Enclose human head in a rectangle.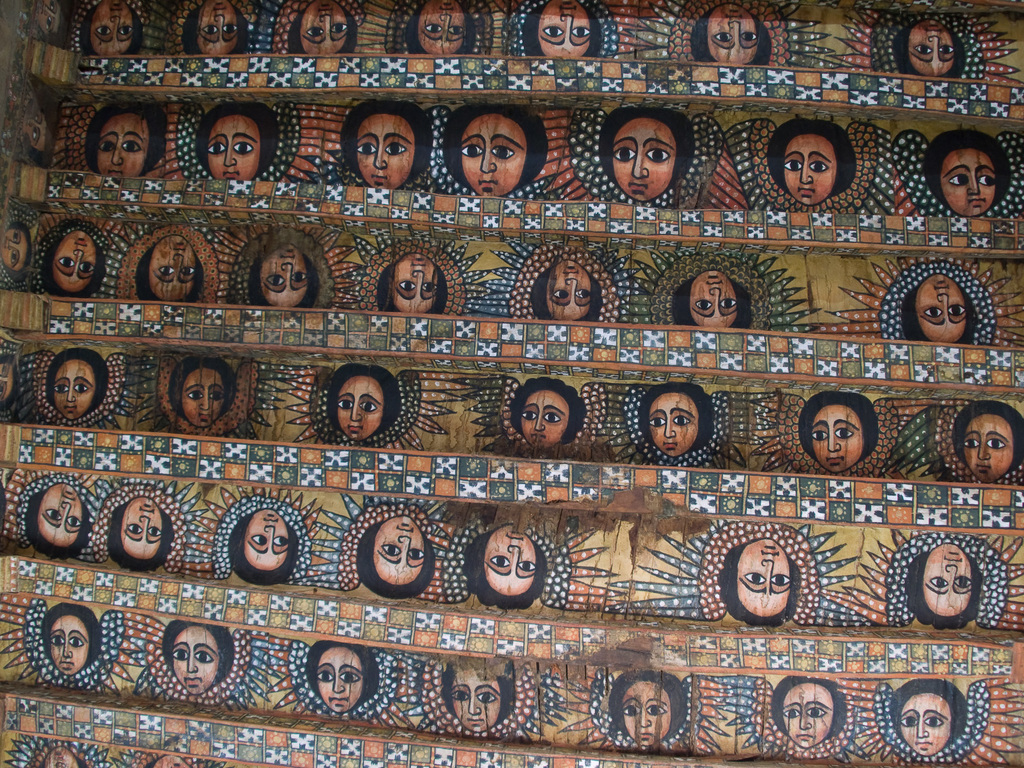
[x1=19, y1=479, x2=97, y2=559].
